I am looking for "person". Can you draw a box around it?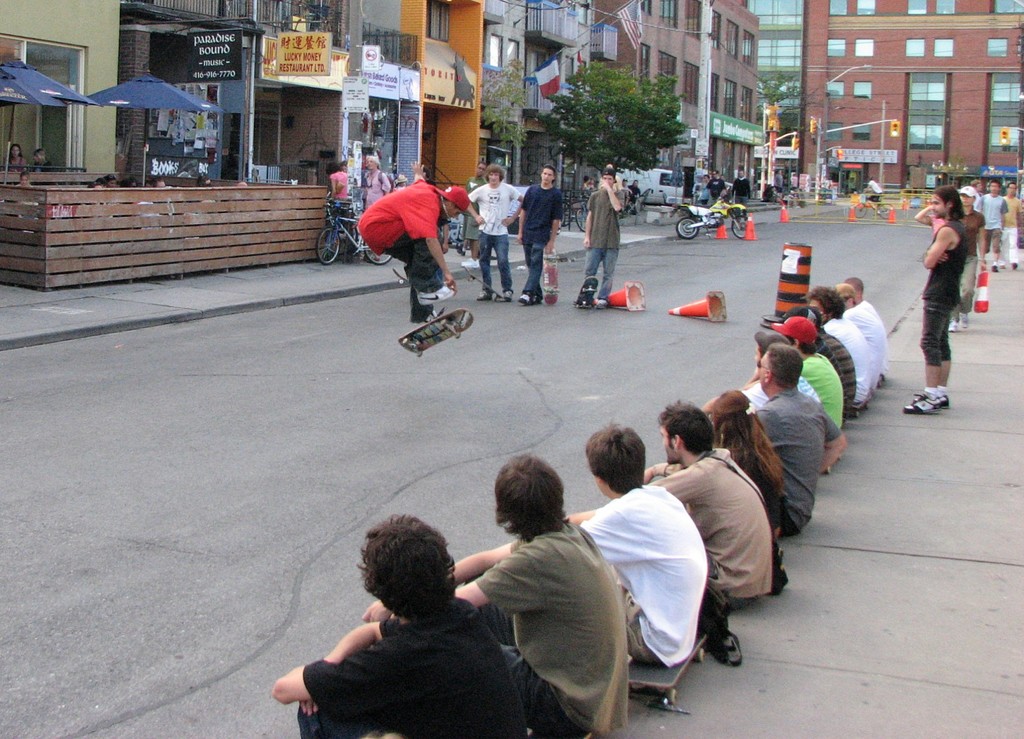
Sure, the bounding box is select_region(268, 513, 532, 738).
